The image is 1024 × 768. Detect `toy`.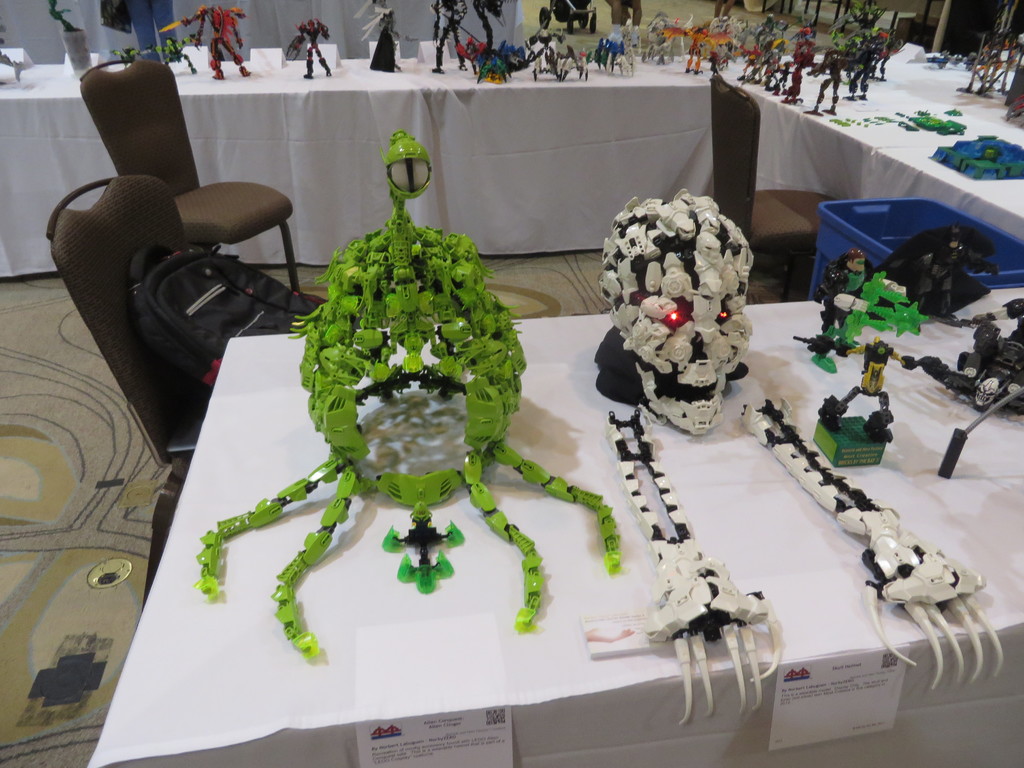
Detection: l=198, t=134, r=636, b=674.
